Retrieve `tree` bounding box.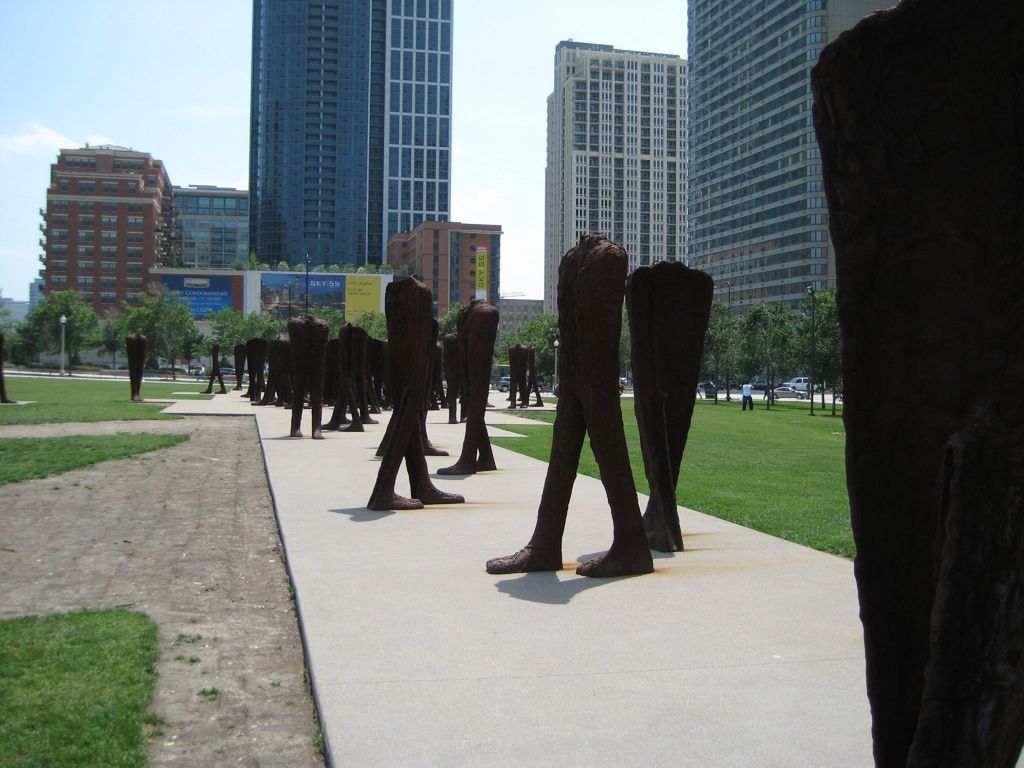
Bounding box: region(205, 308, 283, 373).
